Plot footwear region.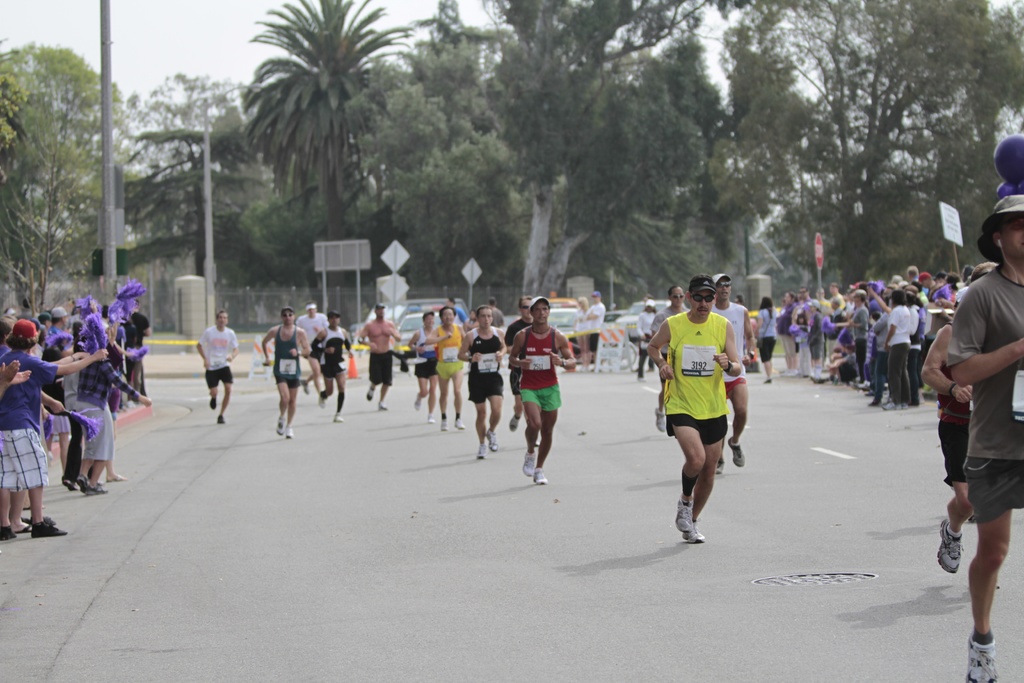
Plotted at 715:456:725:474.
